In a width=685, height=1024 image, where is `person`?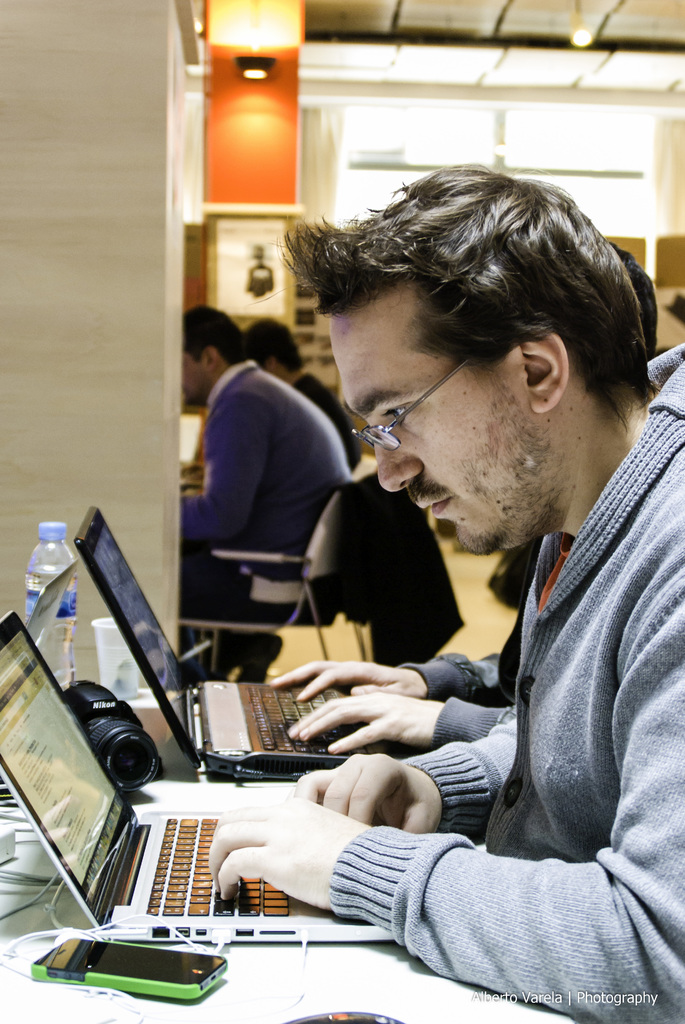
[210, 164, 684, 1023].
